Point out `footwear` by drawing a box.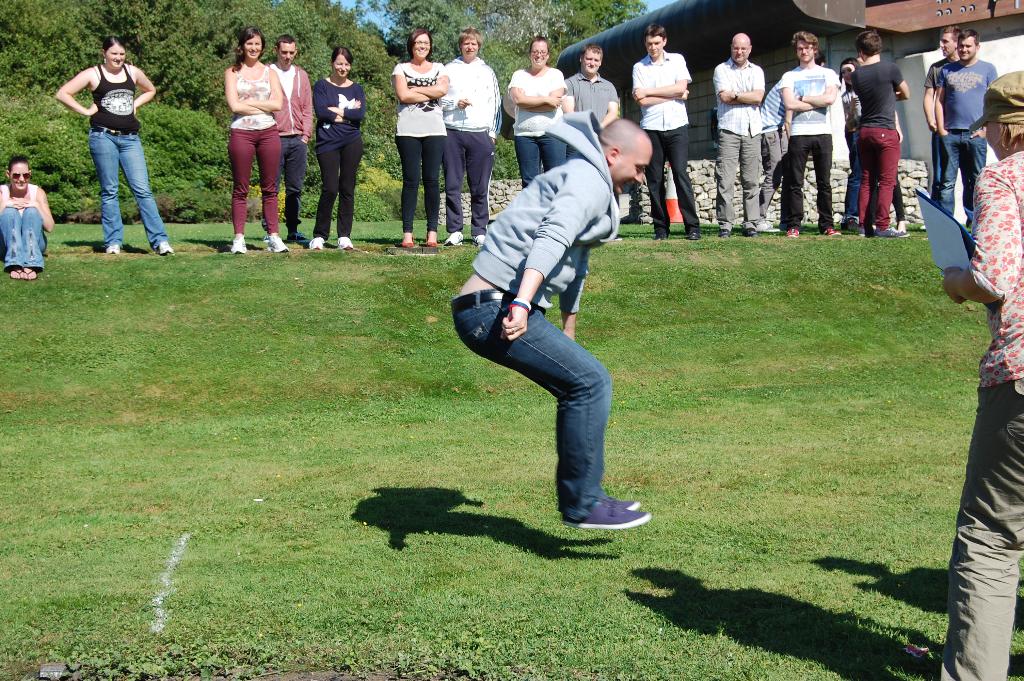
{"left": 745, "top": 227, "right": 753, "bottom": 239}.
